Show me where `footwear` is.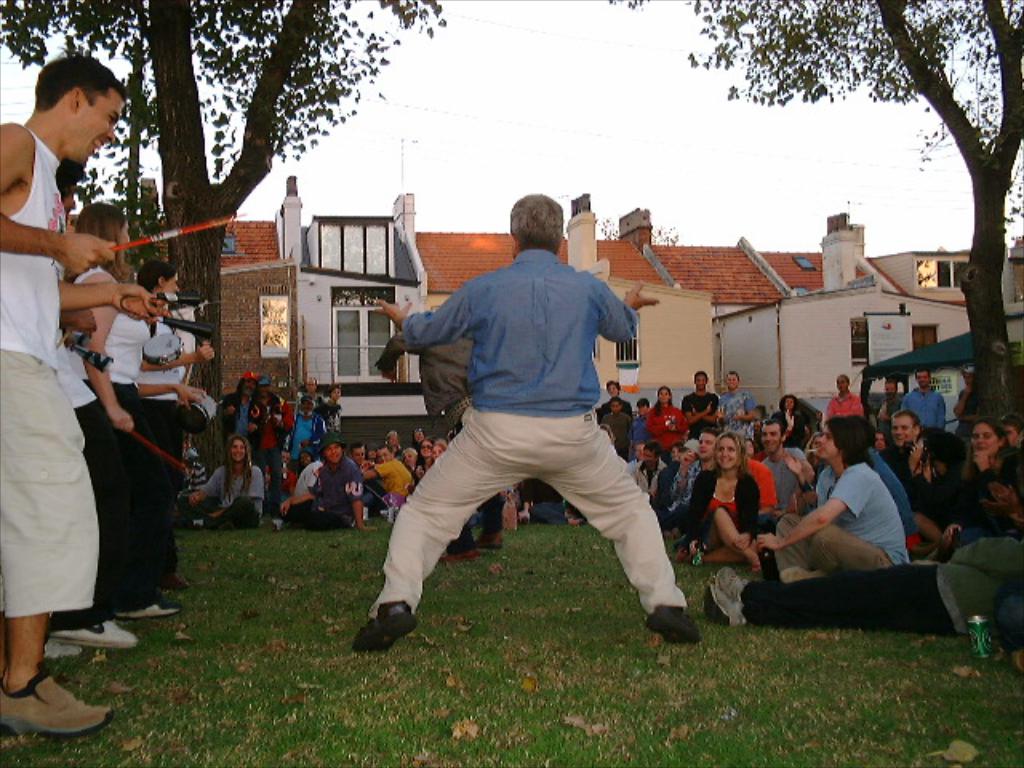
`footwear` is at box=[50, 627, 138, 648].
